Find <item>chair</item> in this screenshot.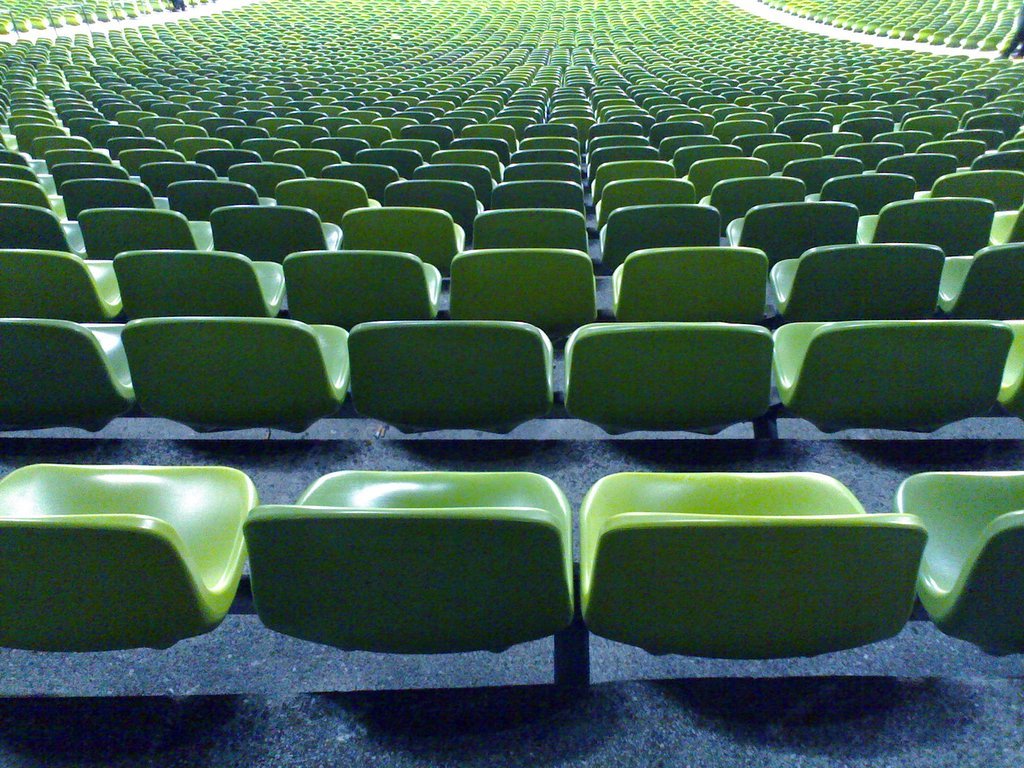
The bounding box for <item>chair</item> is box=[896, 467, 1023, 657].
